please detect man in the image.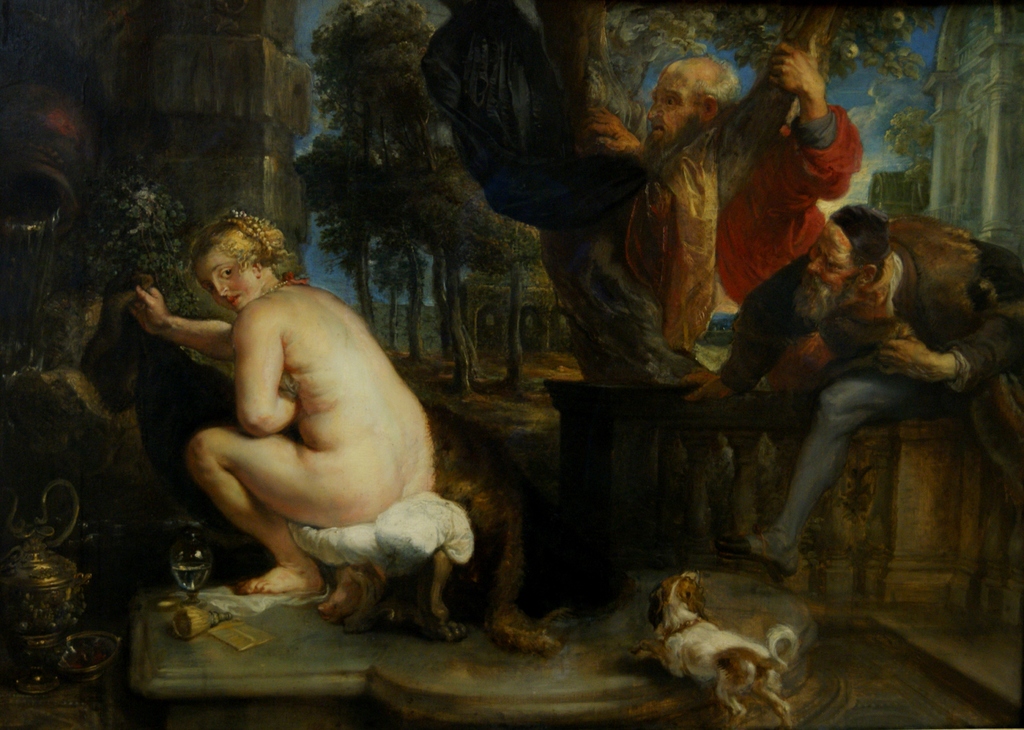
left=584, top=40, right=862, bottom=405.
